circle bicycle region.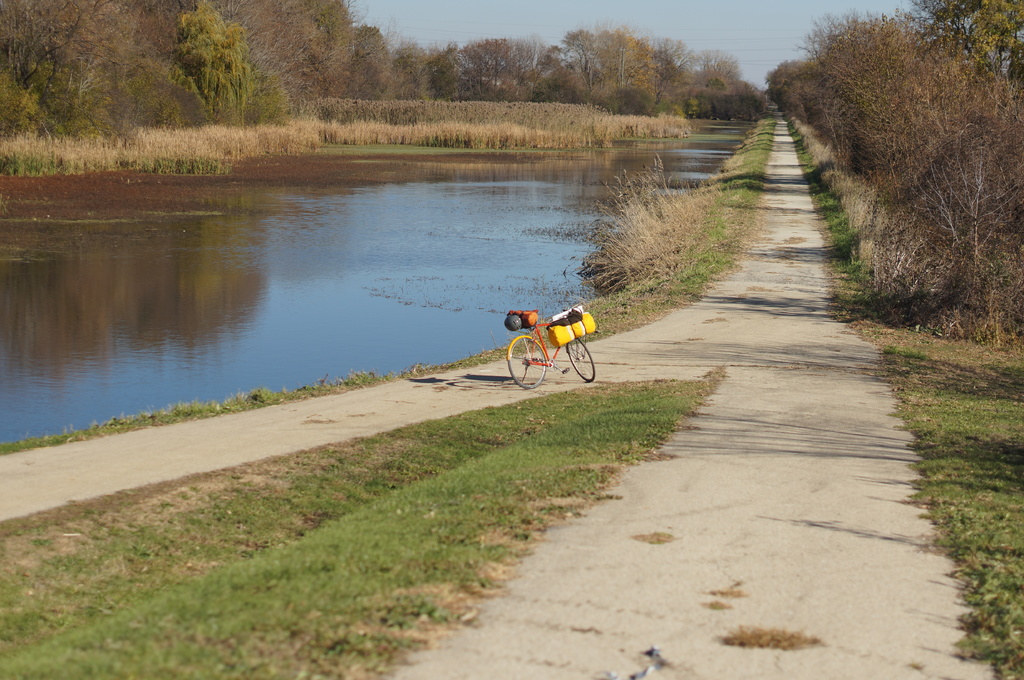
Region: <box>499,303,605,389</box>.
